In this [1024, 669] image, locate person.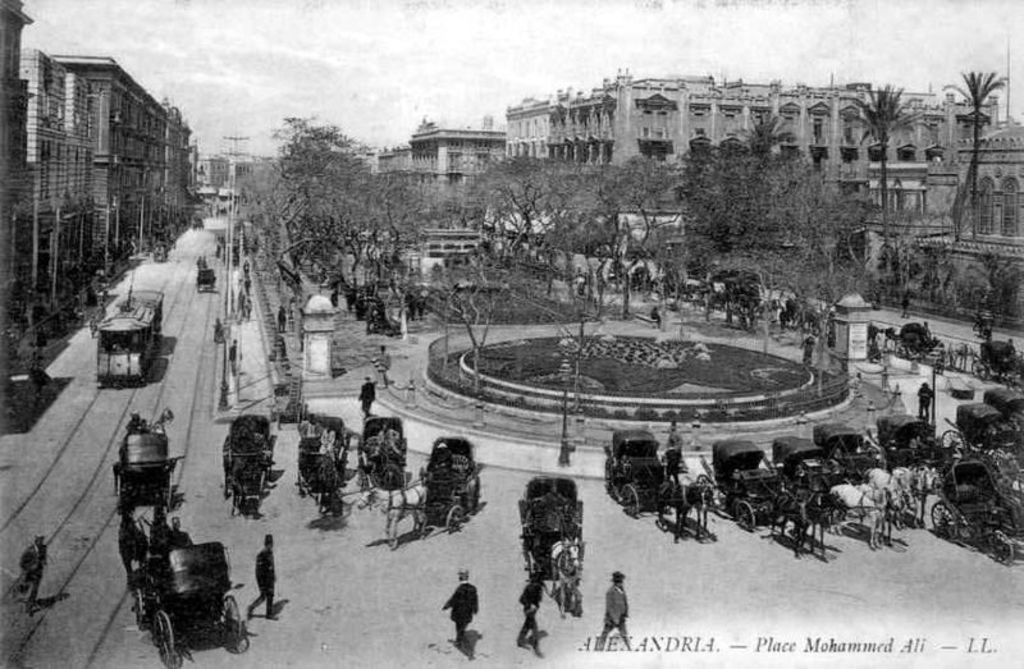
Bounding box: Rect(372, 345, 396, 388).
